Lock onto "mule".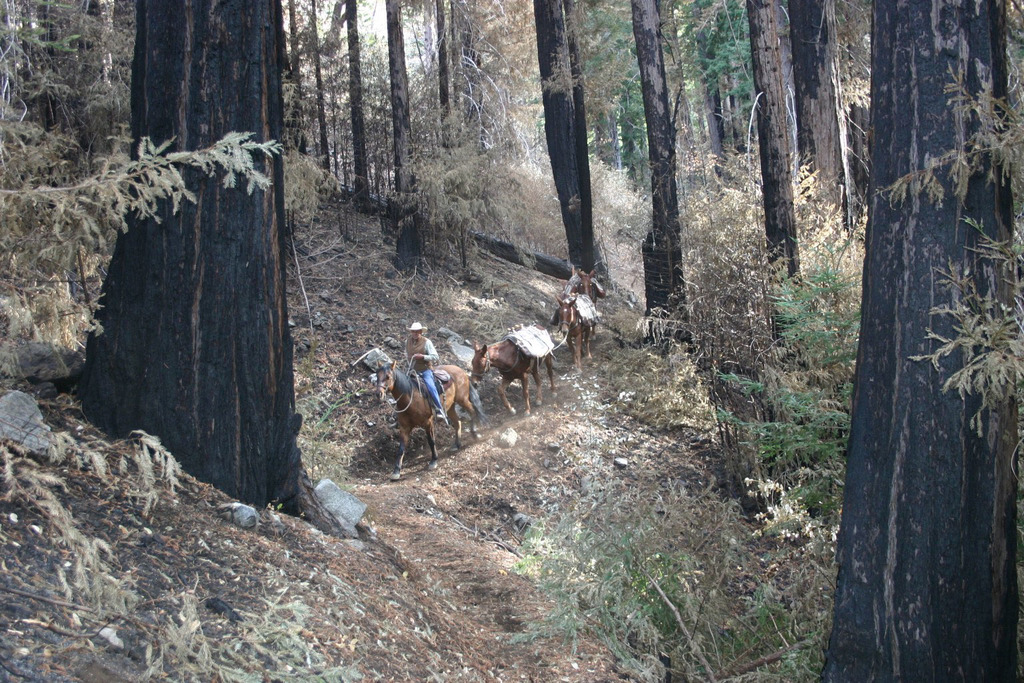
Locked: [568,265,601,307].
